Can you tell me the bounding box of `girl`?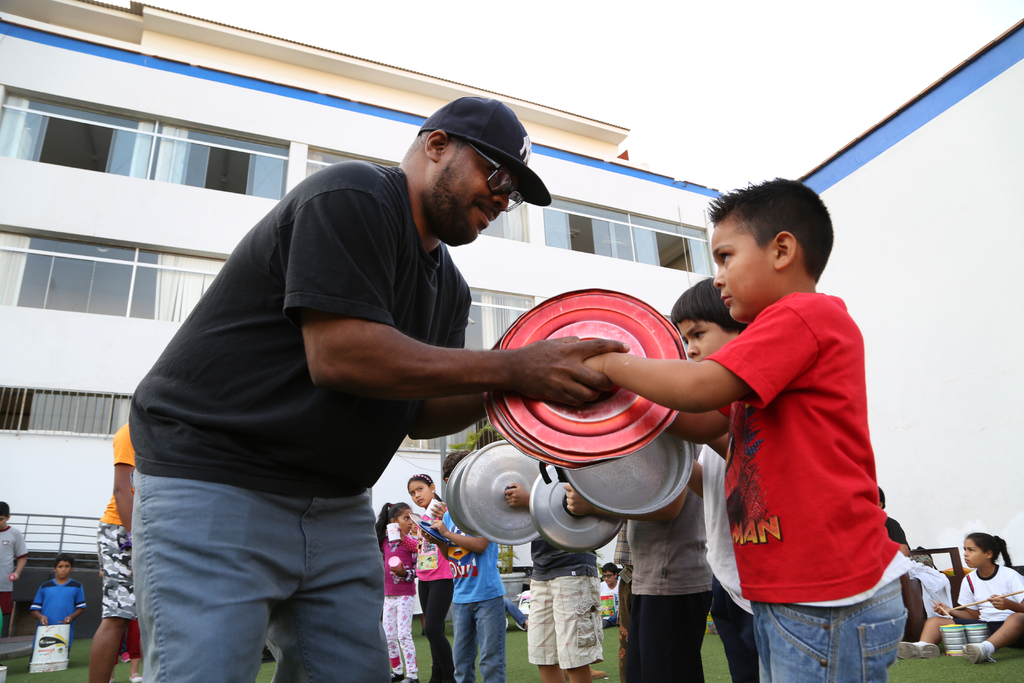
box=[380, 503, 417, 682].
